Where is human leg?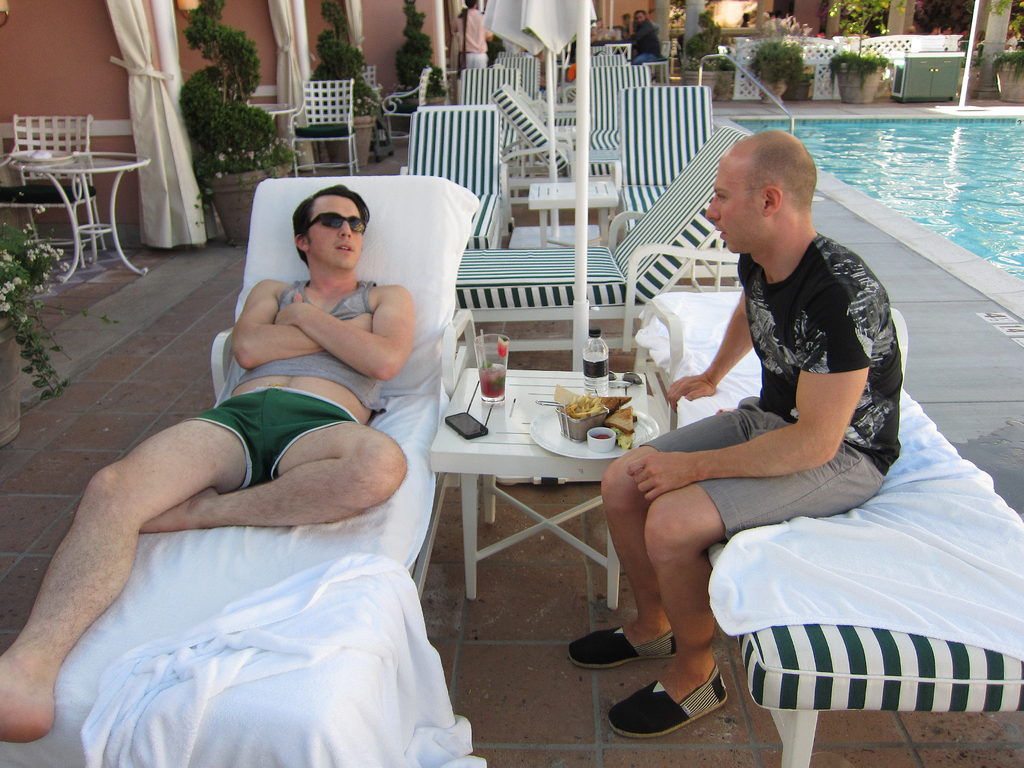
(606, 446, 880, 737).
